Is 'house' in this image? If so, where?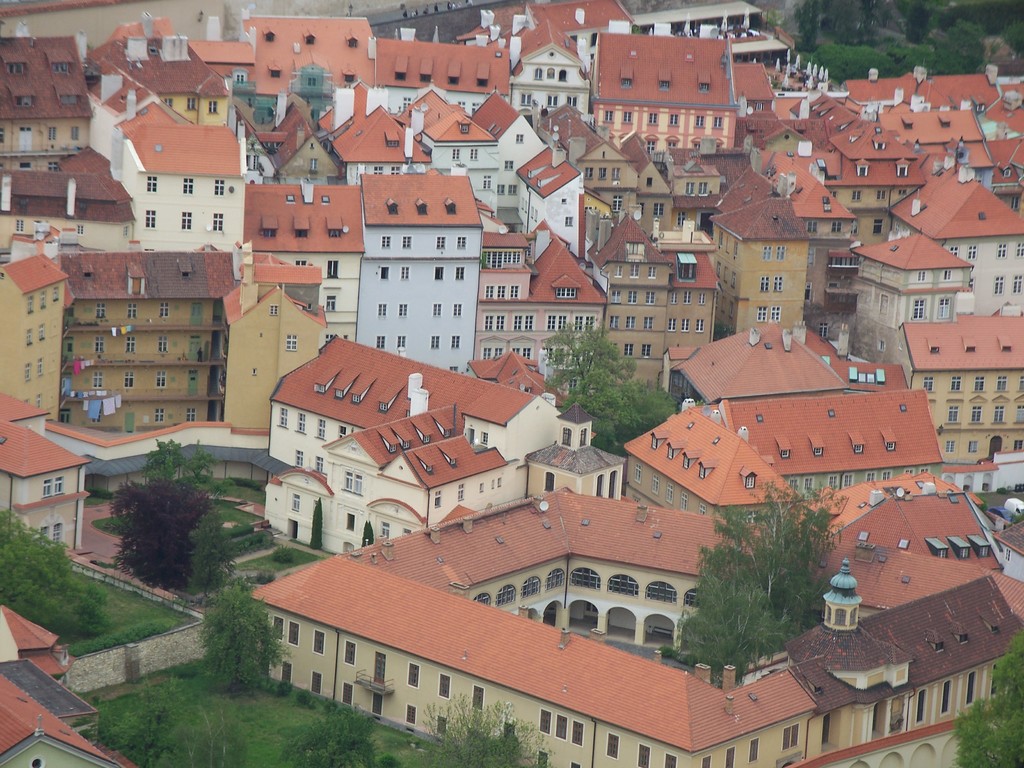
Yes, at detection(223, 30, 514, 124).
